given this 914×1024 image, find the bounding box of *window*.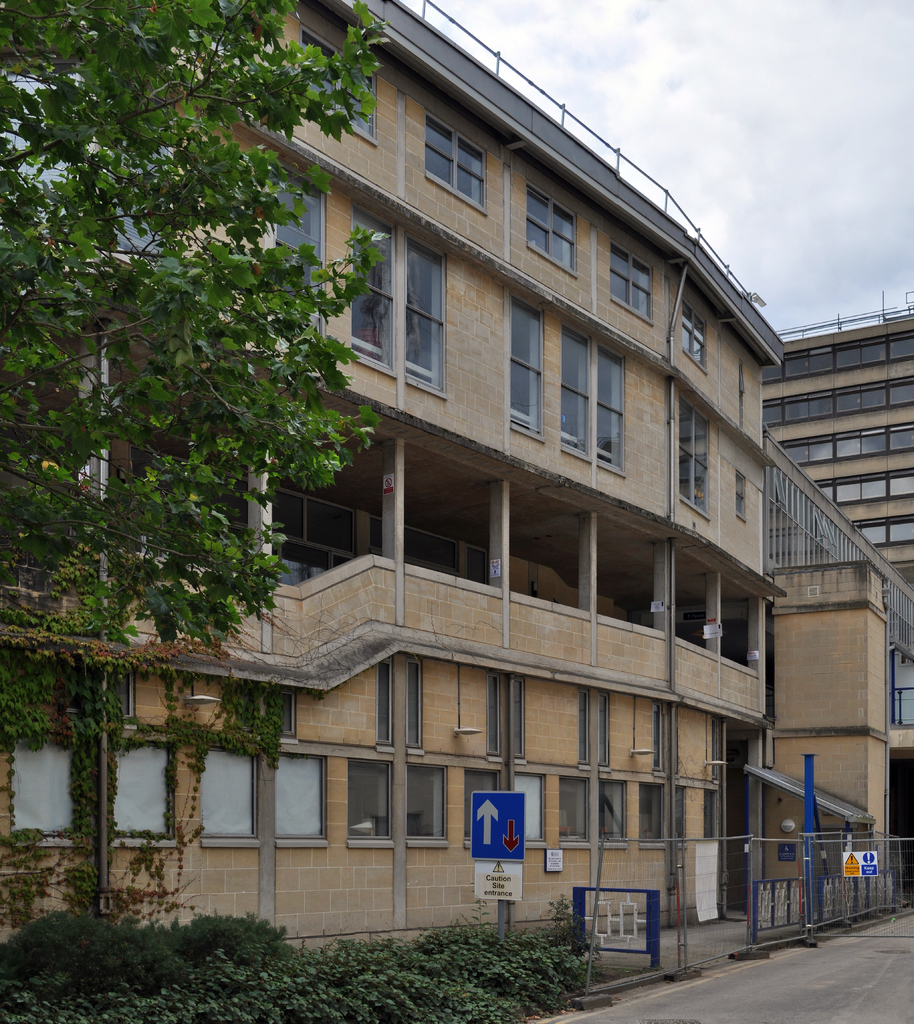
bbox(377, 653, 395, 746).
